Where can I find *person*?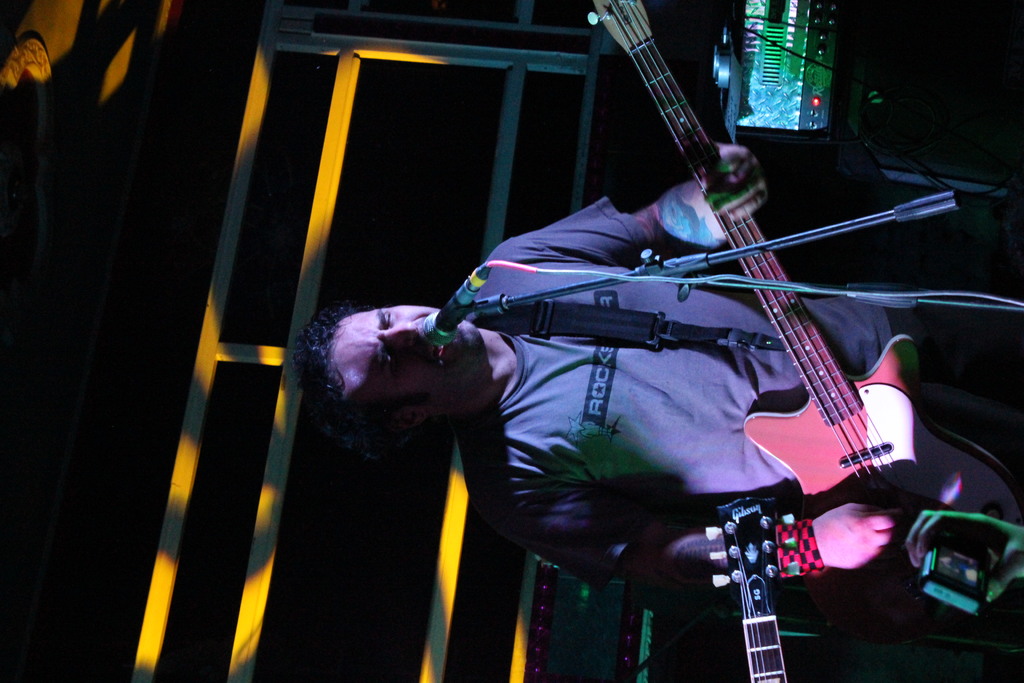
You can find it at pyautogui.locateOnScreen(291, 129, 1023, 607).
